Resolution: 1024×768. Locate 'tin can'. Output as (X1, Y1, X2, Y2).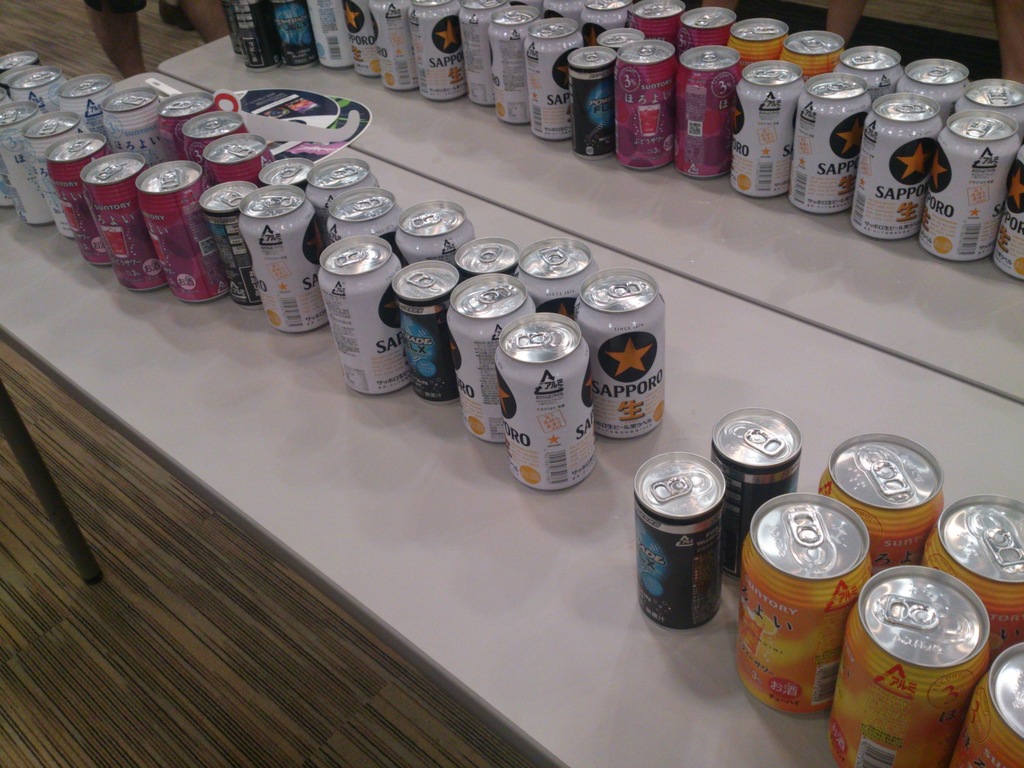
(483, 1, 540, 129).
